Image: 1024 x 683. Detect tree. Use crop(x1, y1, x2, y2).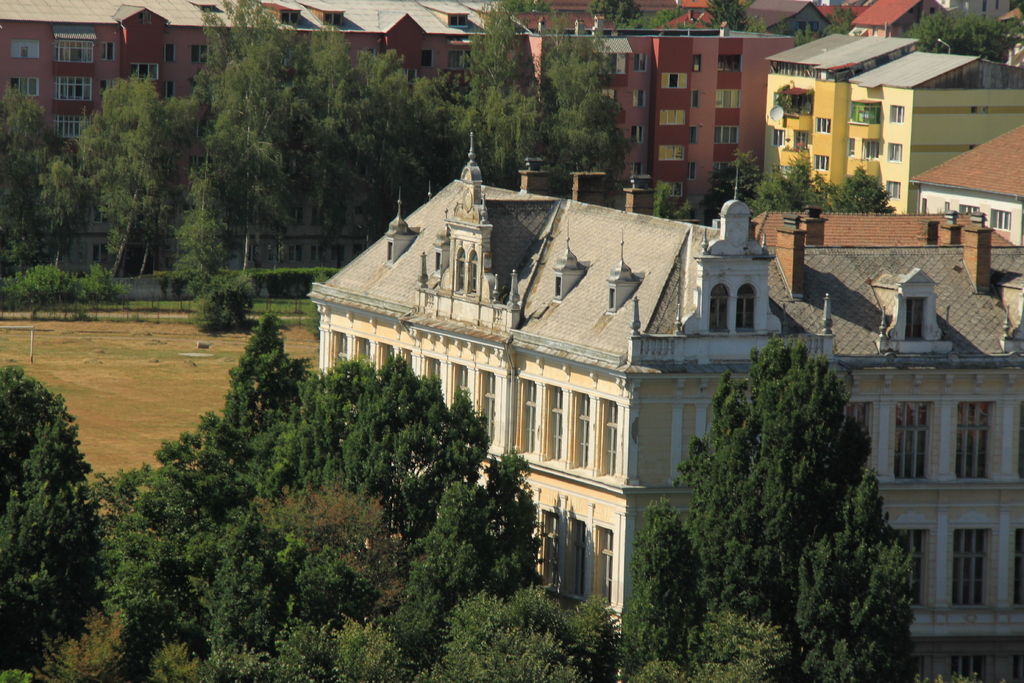
crop(3, 315, 614, 682).
